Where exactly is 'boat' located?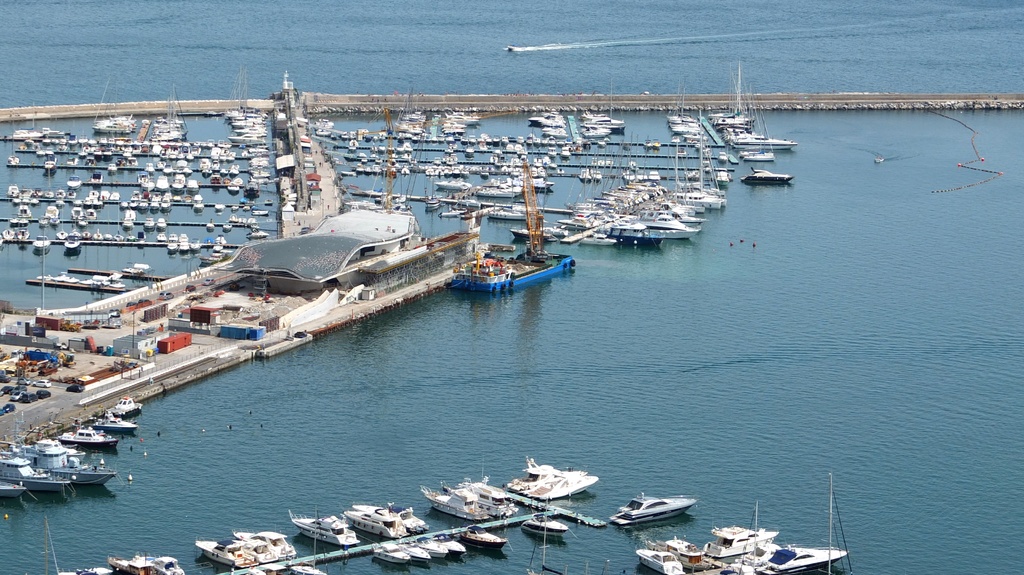
Its bounding box is (447, 155, 456, 162).
